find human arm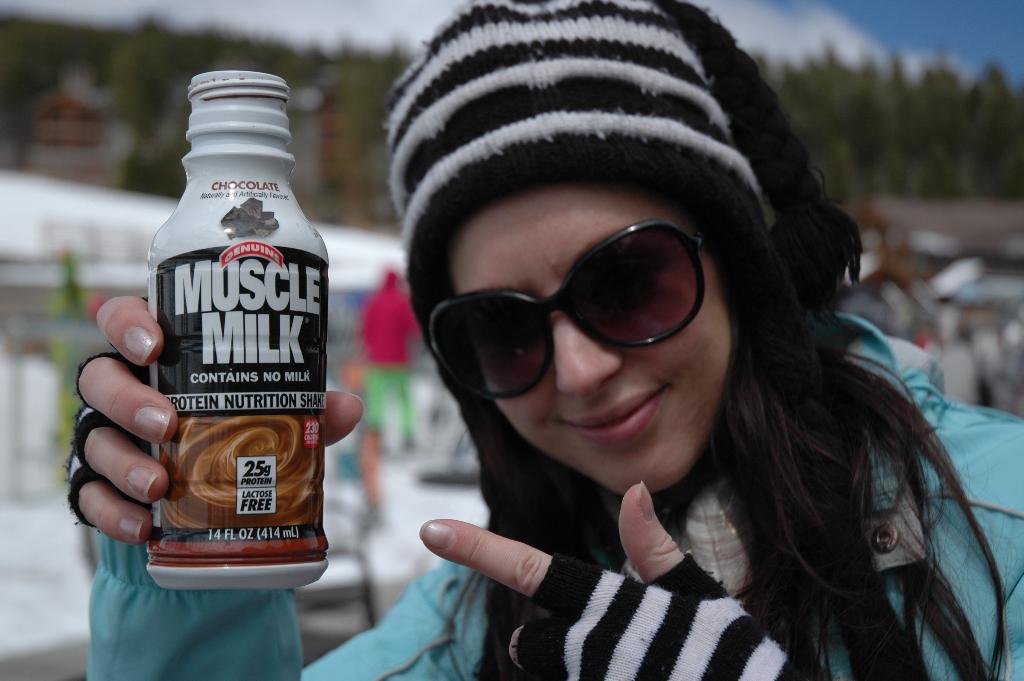
detection(55, 291, 500, 680)
